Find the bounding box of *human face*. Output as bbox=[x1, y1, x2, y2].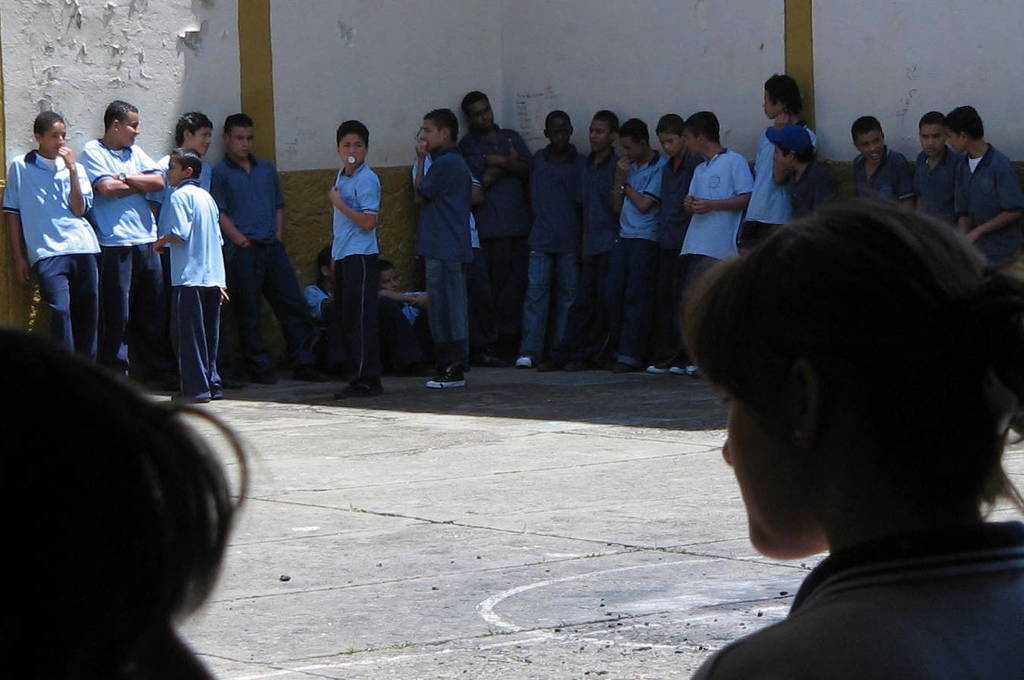
bbox=[340, 133, 361, 166].
